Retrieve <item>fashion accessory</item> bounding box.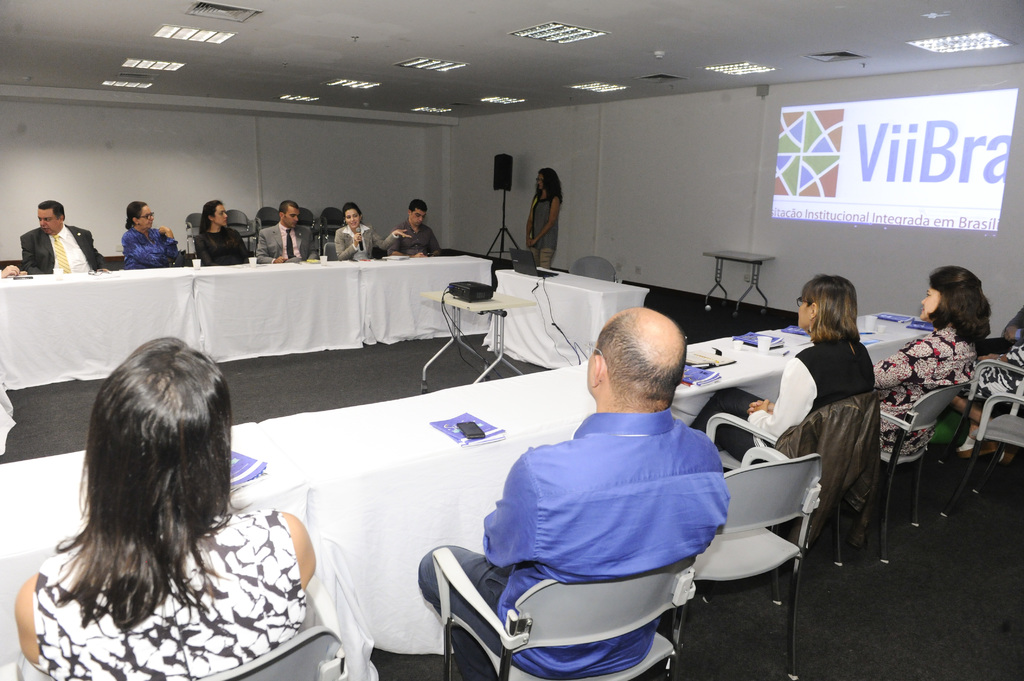
Bounding box: select_region(51, 237, 72, 275).
